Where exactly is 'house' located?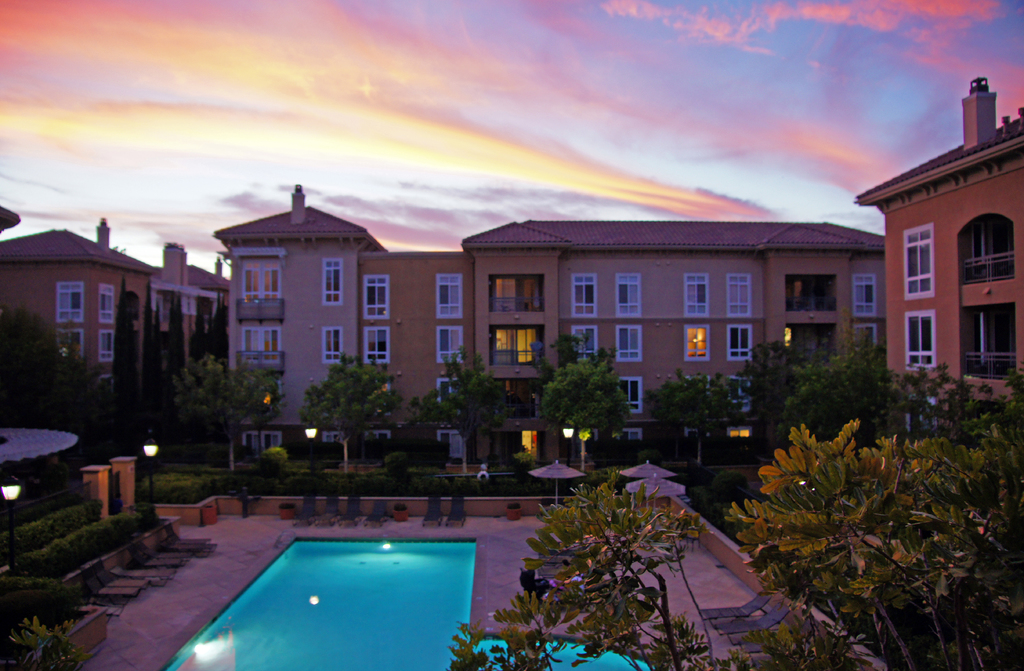
Its bounding box is Rect(0, 218, 230, 406).
